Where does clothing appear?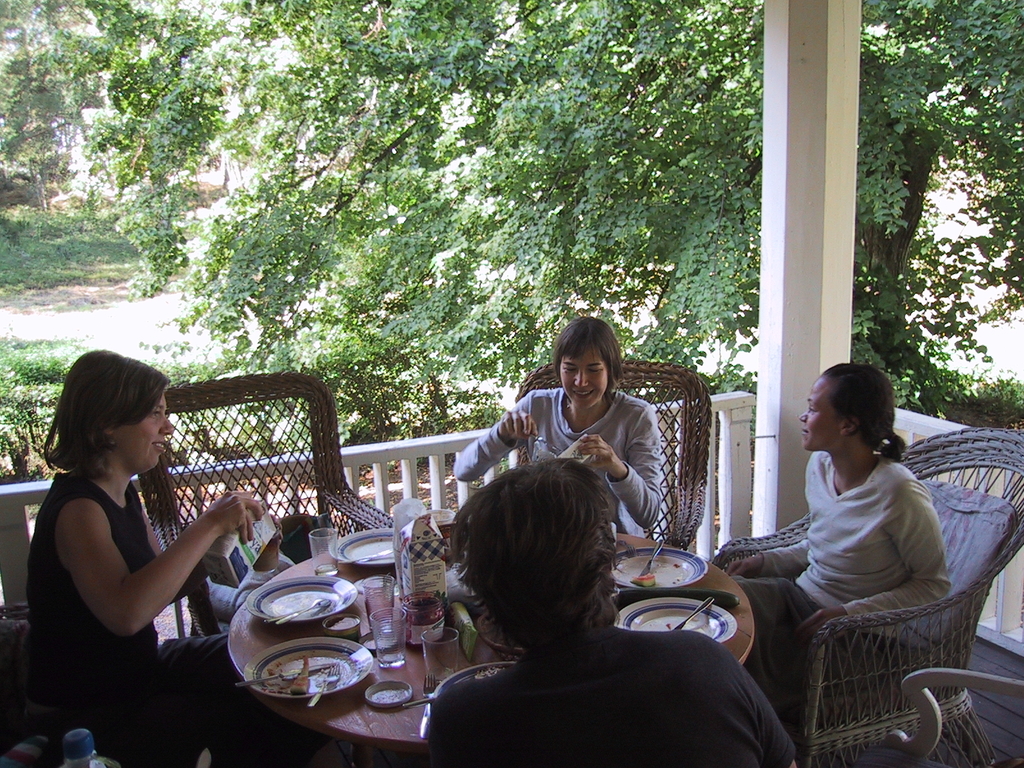
Appears at (446,378,663,545).
